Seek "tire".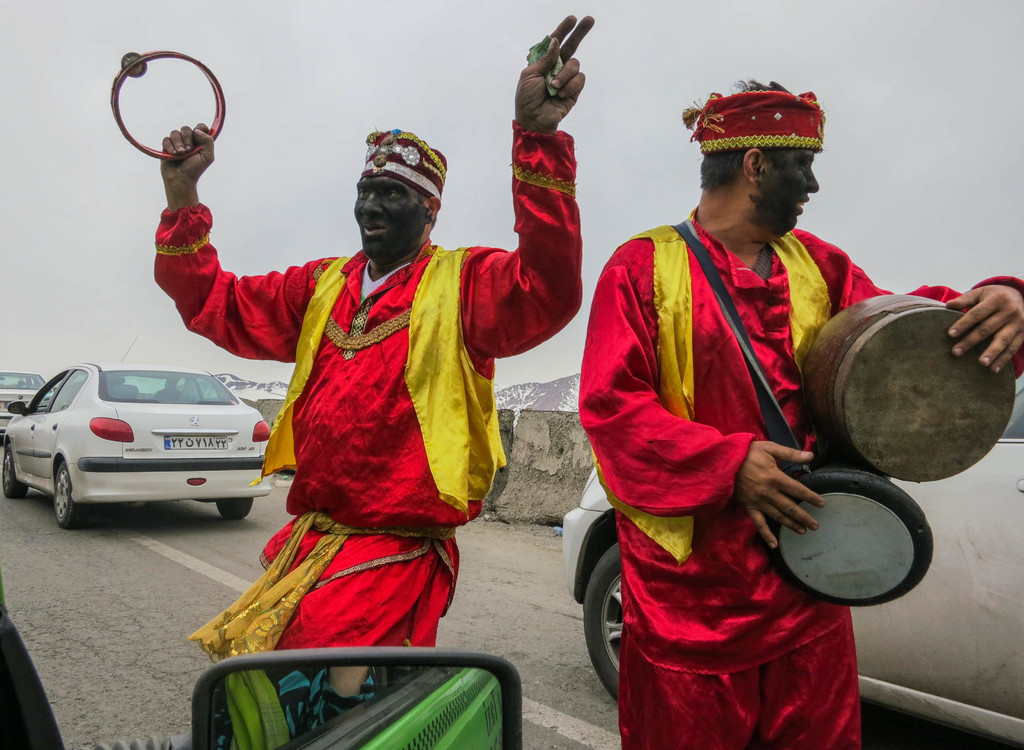
{"x1": 54, "y1": 458, "x2": 99, "y2": 541}.
